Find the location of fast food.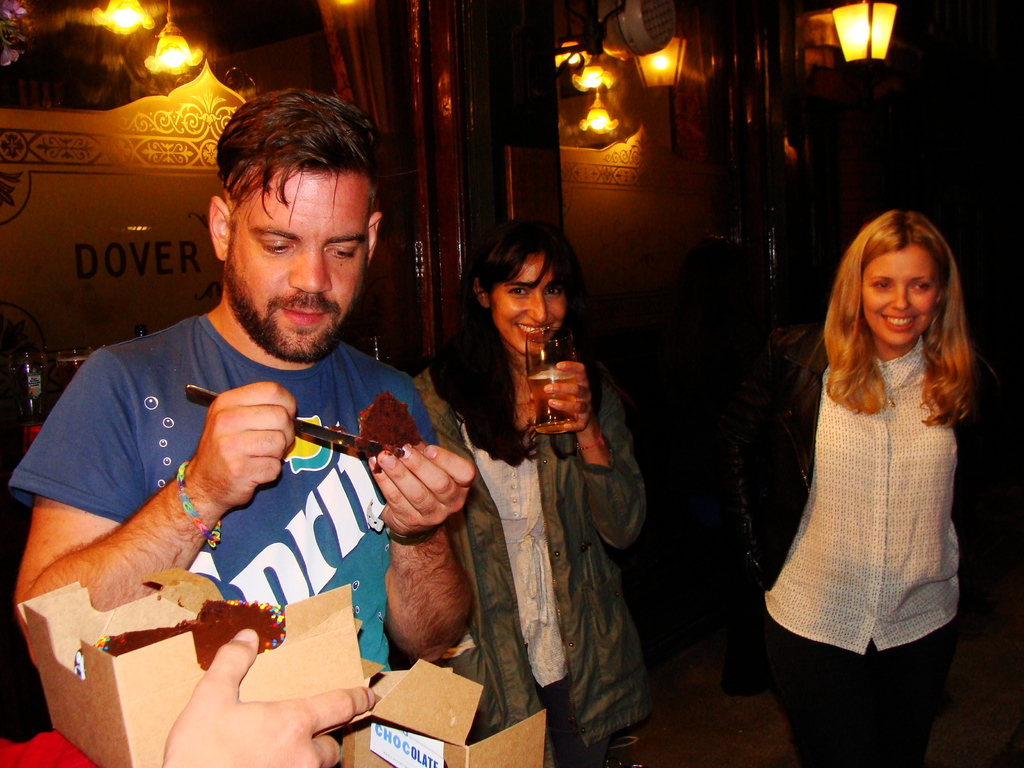
Location: <bbox>82, 614, 191, 679</bbox>.
